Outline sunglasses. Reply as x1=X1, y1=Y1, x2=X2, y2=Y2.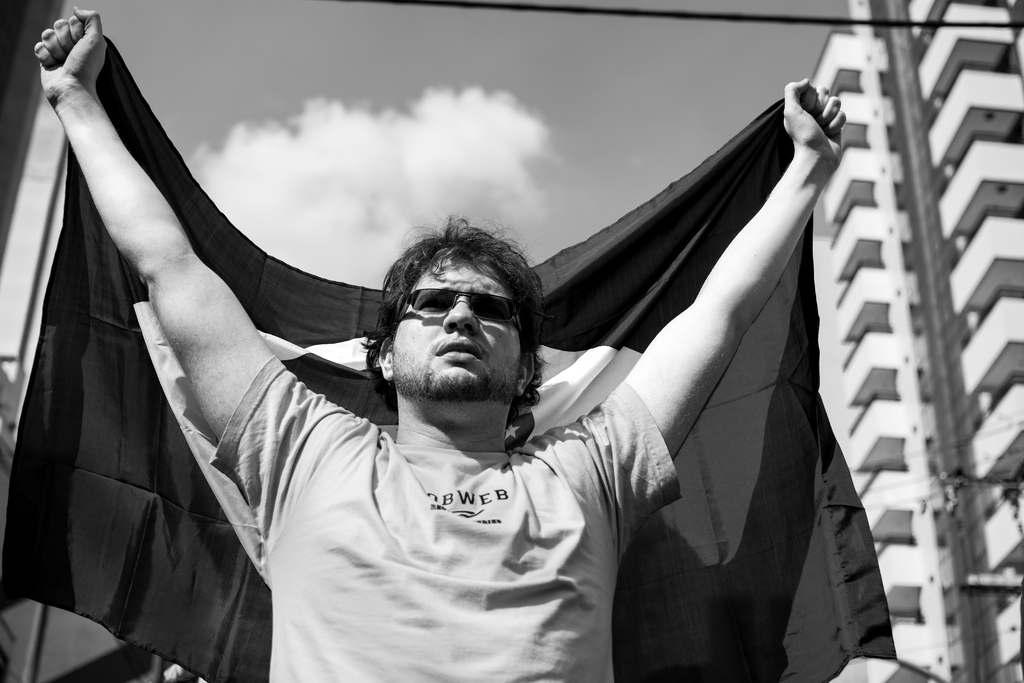
x1=392, y1=287, x2=521, y2=337.
